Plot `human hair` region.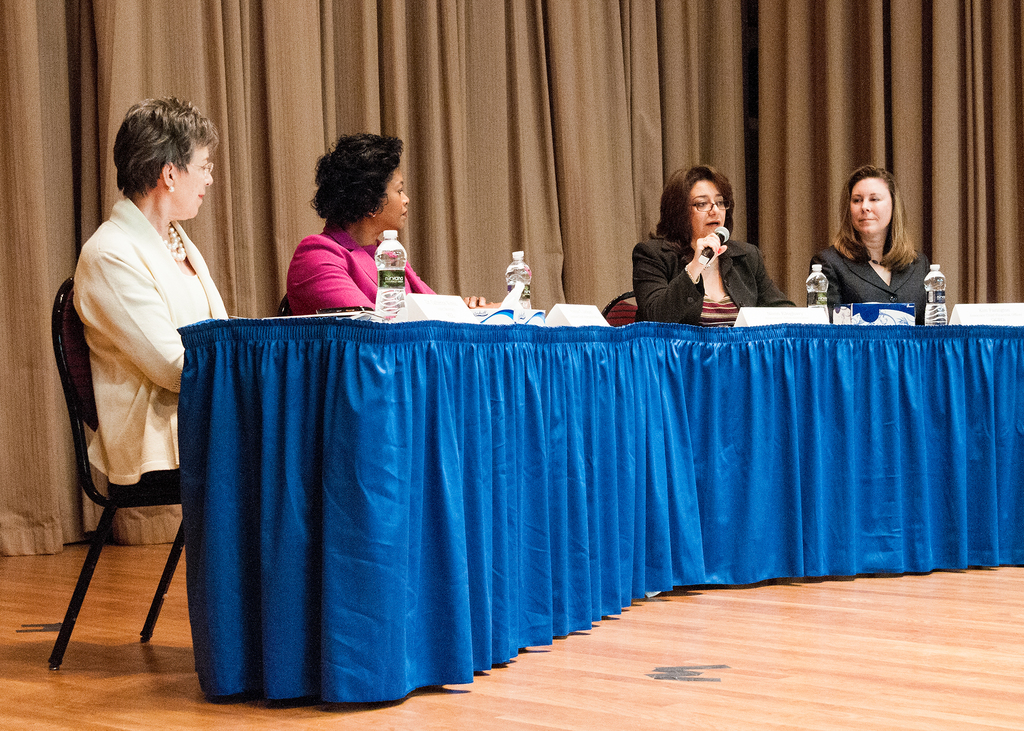
Plotted at l=110, t=94, r=219, b=202.
